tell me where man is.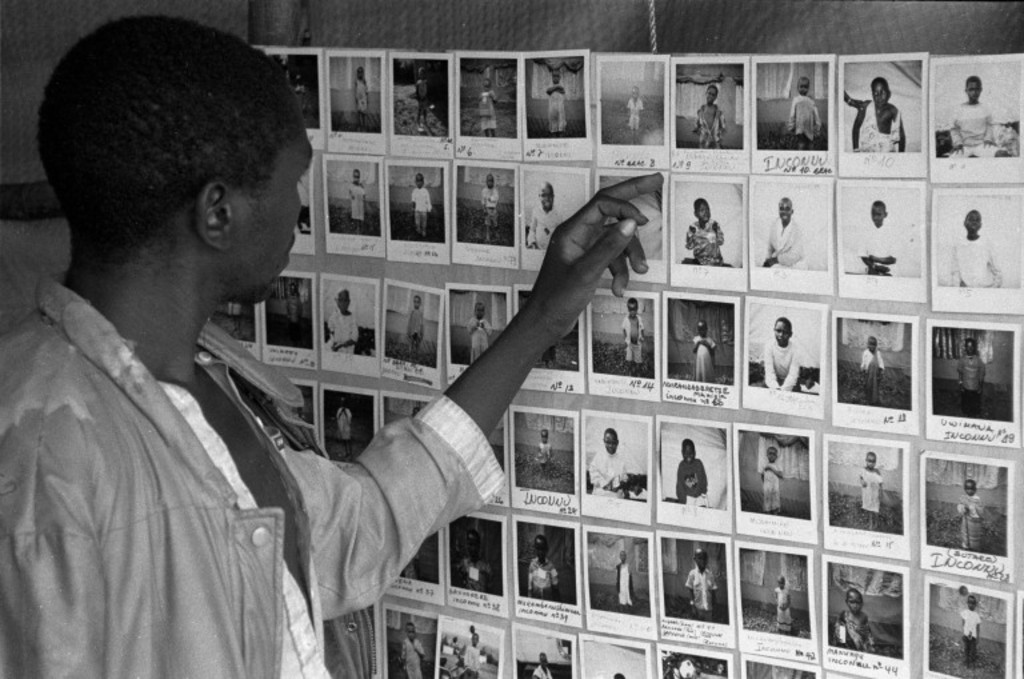
man is at (0,11,665,678).
